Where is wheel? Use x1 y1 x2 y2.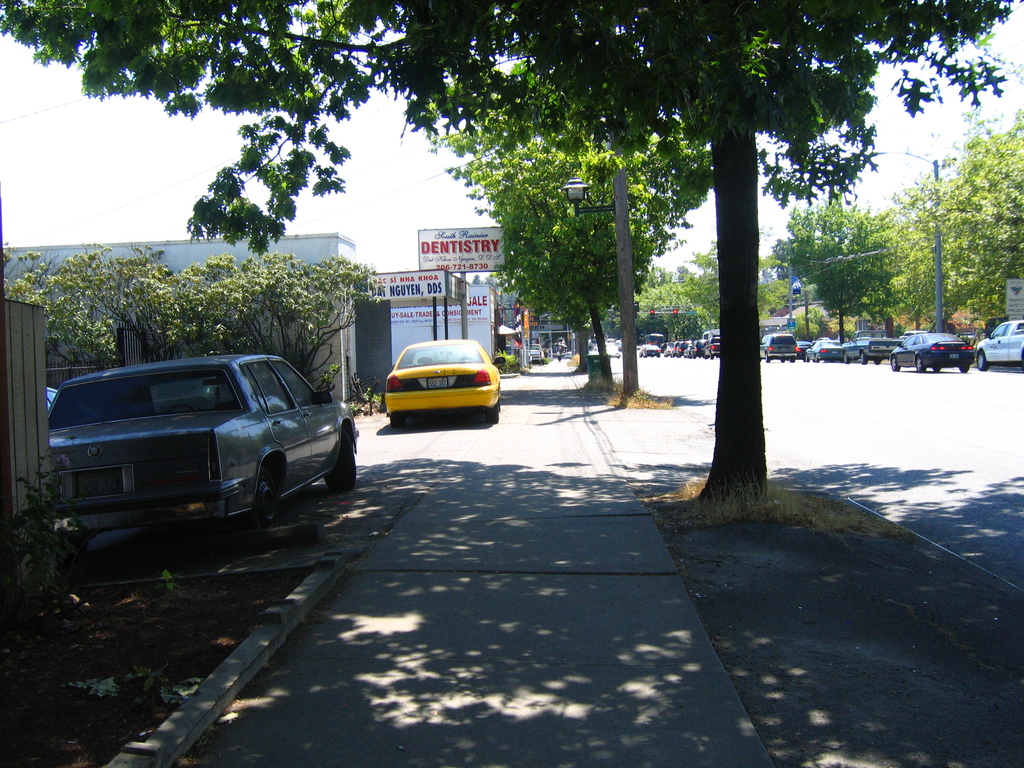
657 355 661 360.
